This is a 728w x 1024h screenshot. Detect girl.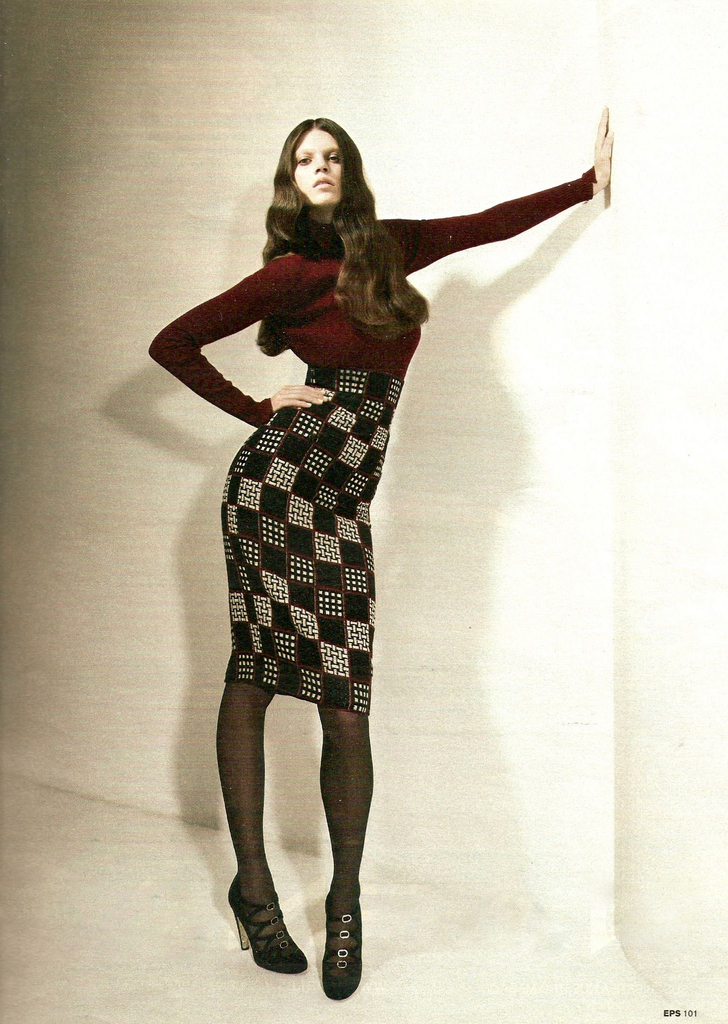
Rect(141, 102, 621, 1001).
